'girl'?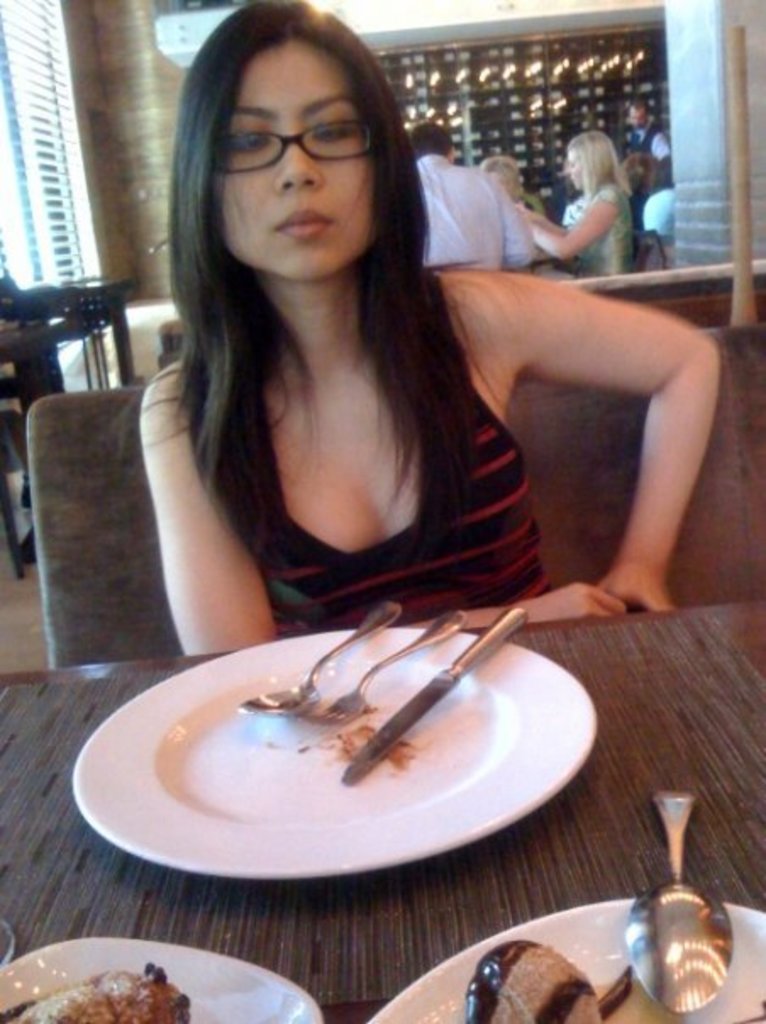
(132, 0, 710, 656)
